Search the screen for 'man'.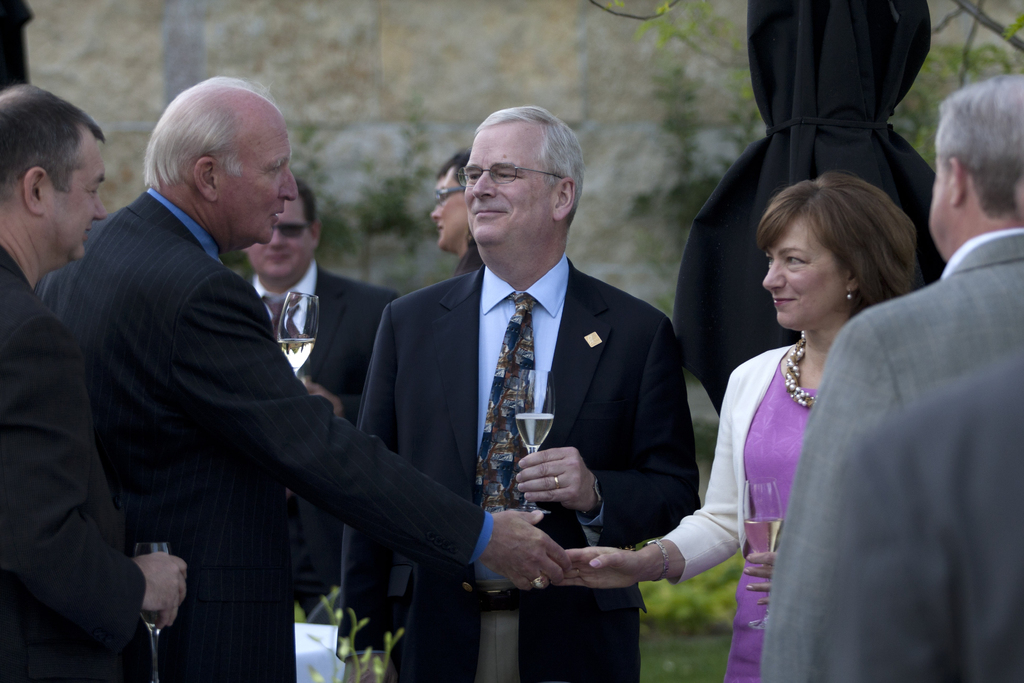
Found at bbox=(767, 74, 1023, 682).
